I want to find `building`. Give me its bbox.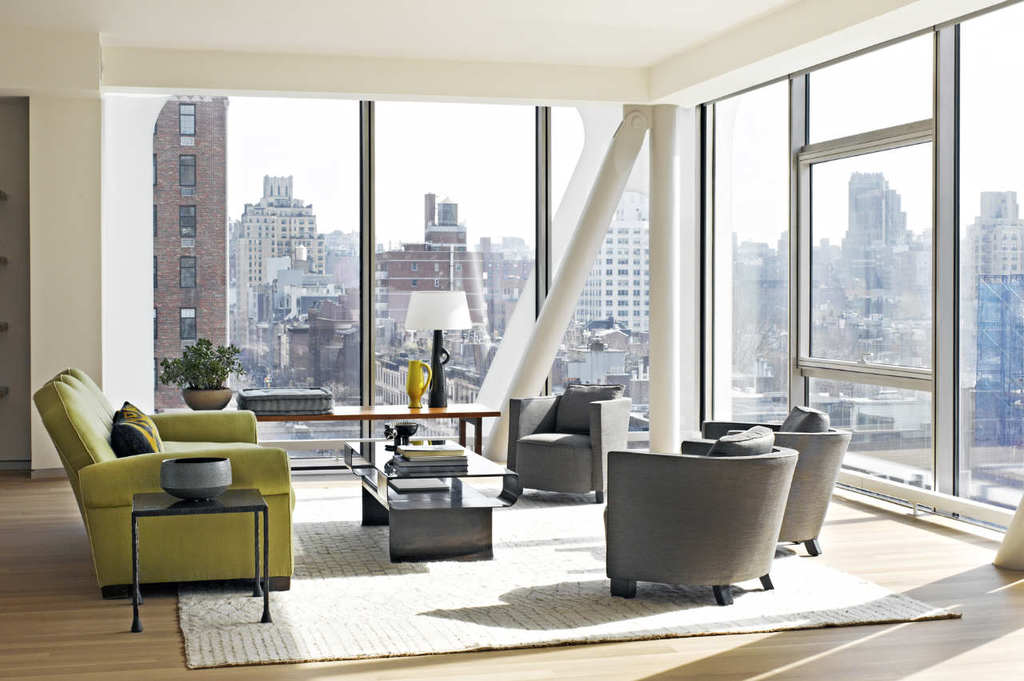
x1=0, y1=0, x2=1023, y2=680.
